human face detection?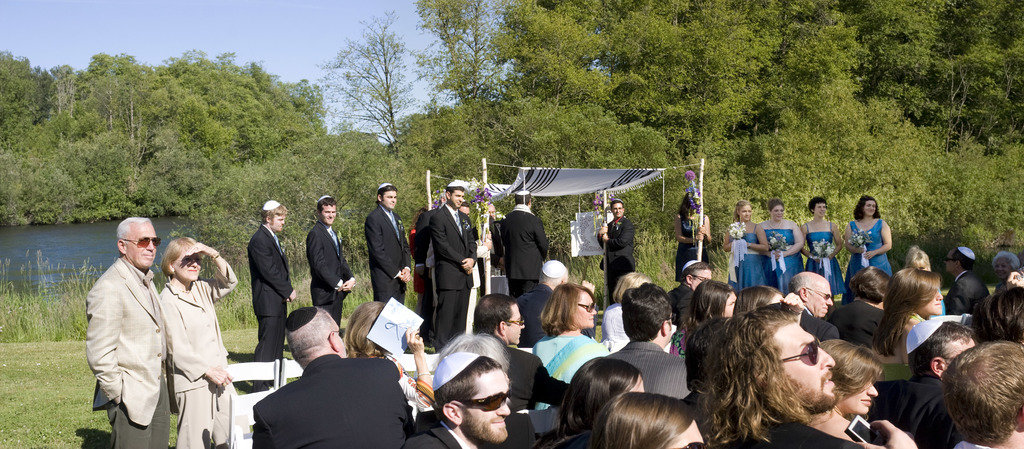
crop(722, 290, 735, 314)
